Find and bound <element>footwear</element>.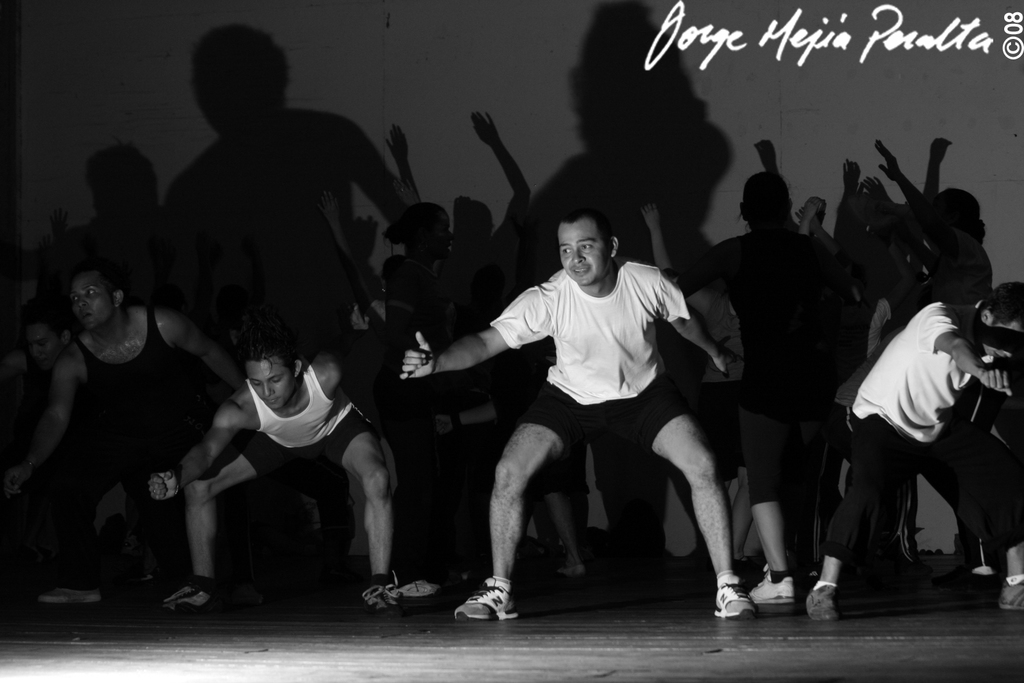
Bound: [39,581,98,604].
